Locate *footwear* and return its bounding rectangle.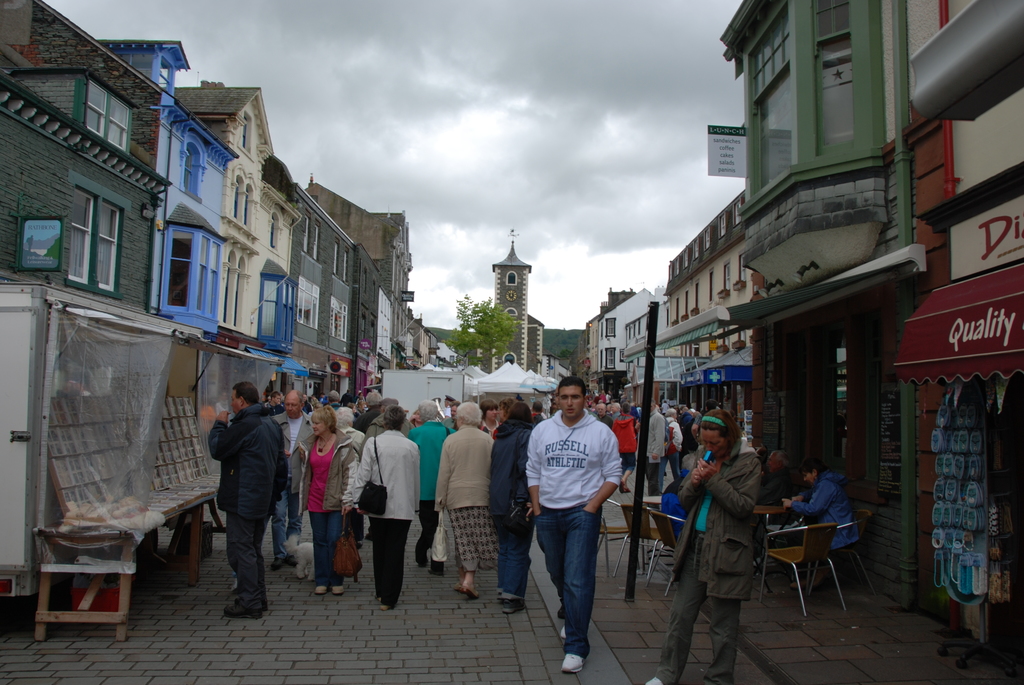
locate(287, 555, 300, 565).
